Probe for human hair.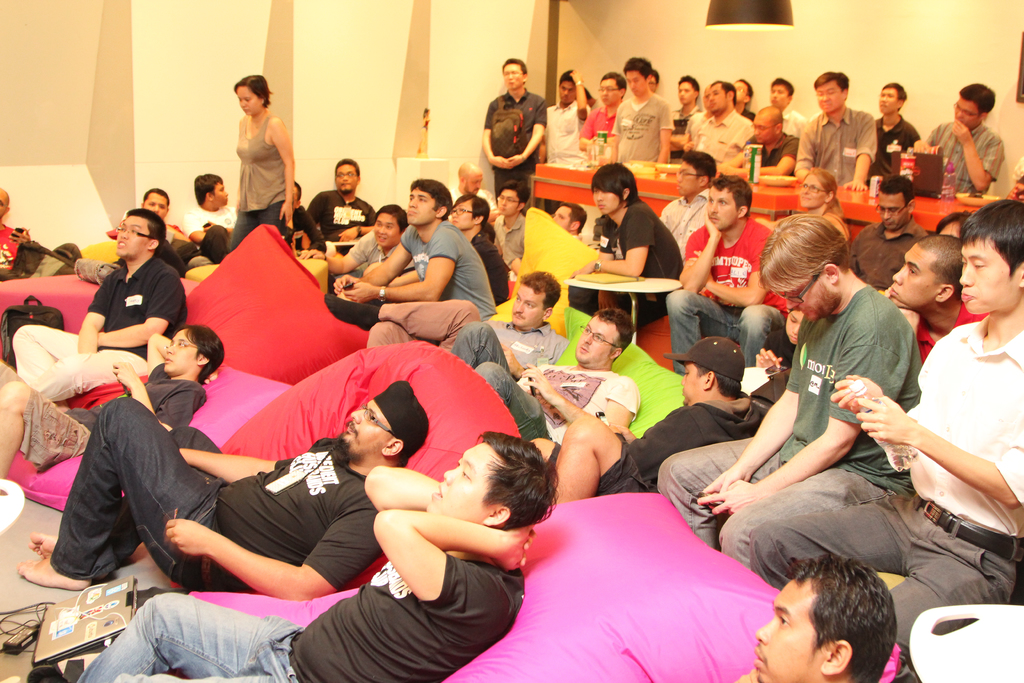
Probe result: bbox(756, 213, 854, 289).
